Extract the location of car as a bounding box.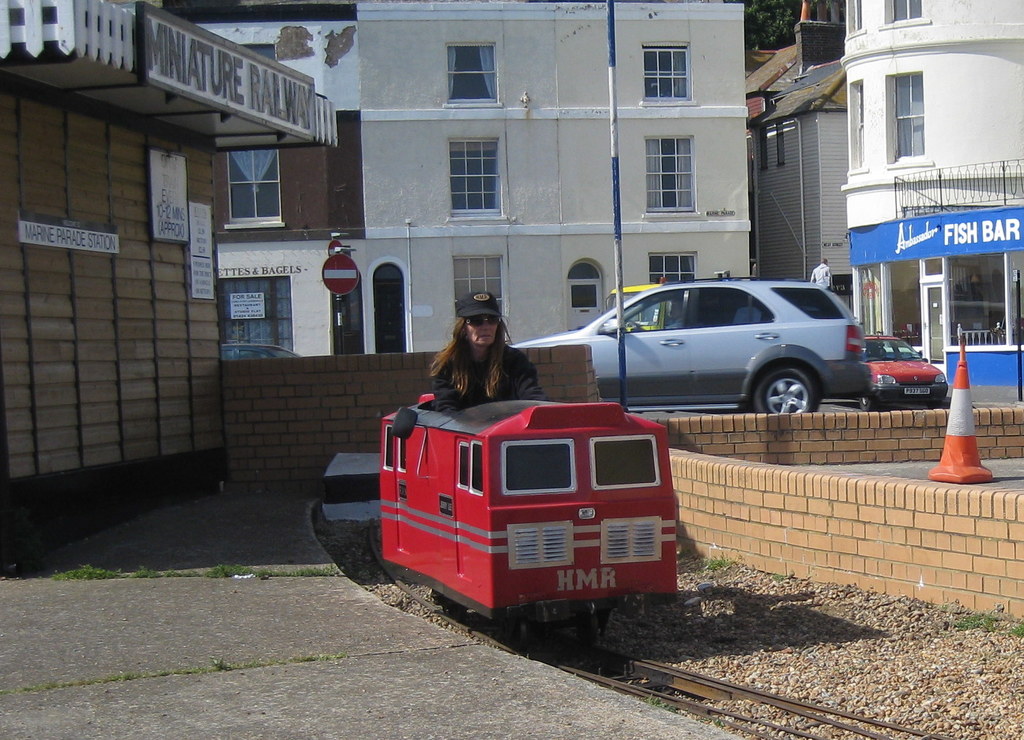
region(849, 331, 972, 414).
